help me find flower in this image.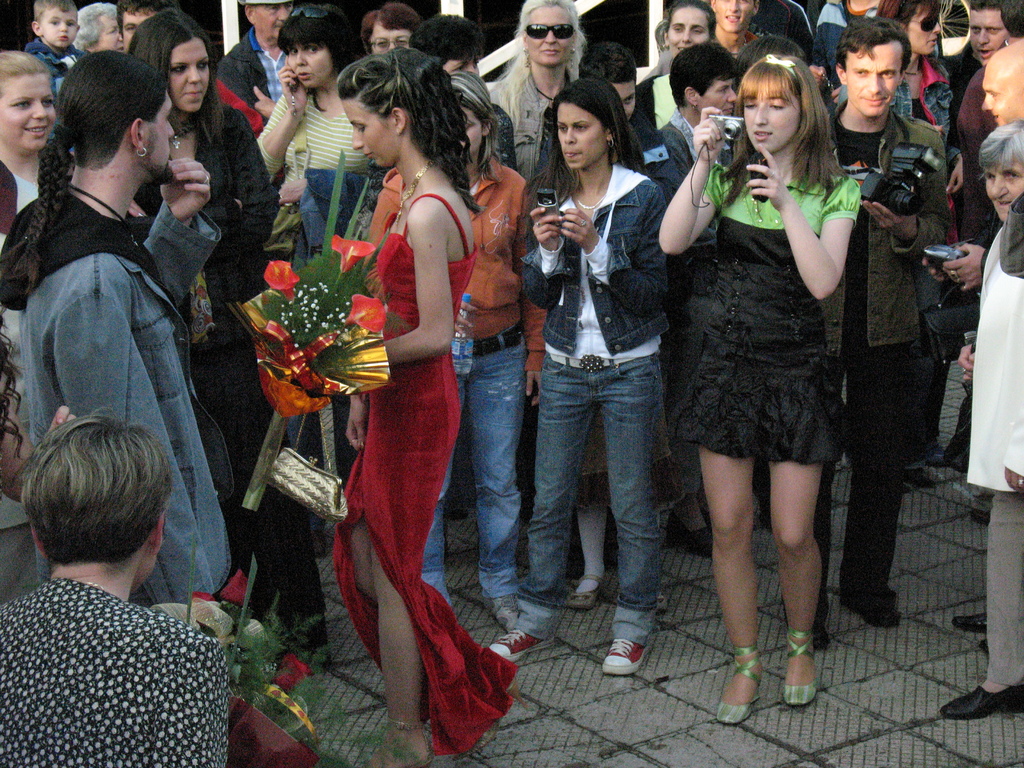
Found it: [left=341, top=294, right=385, bottom=332].
